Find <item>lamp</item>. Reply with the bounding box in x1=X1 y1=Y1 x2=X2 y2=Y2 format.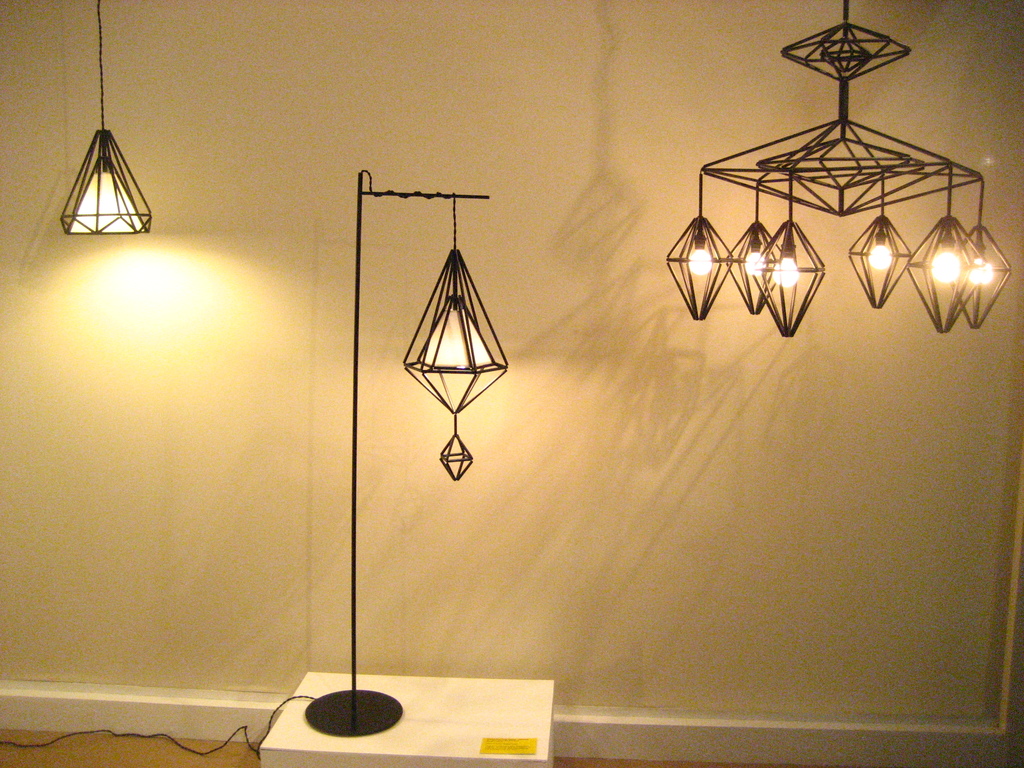
x1=256 y1=251 x2=506 y2=712.
